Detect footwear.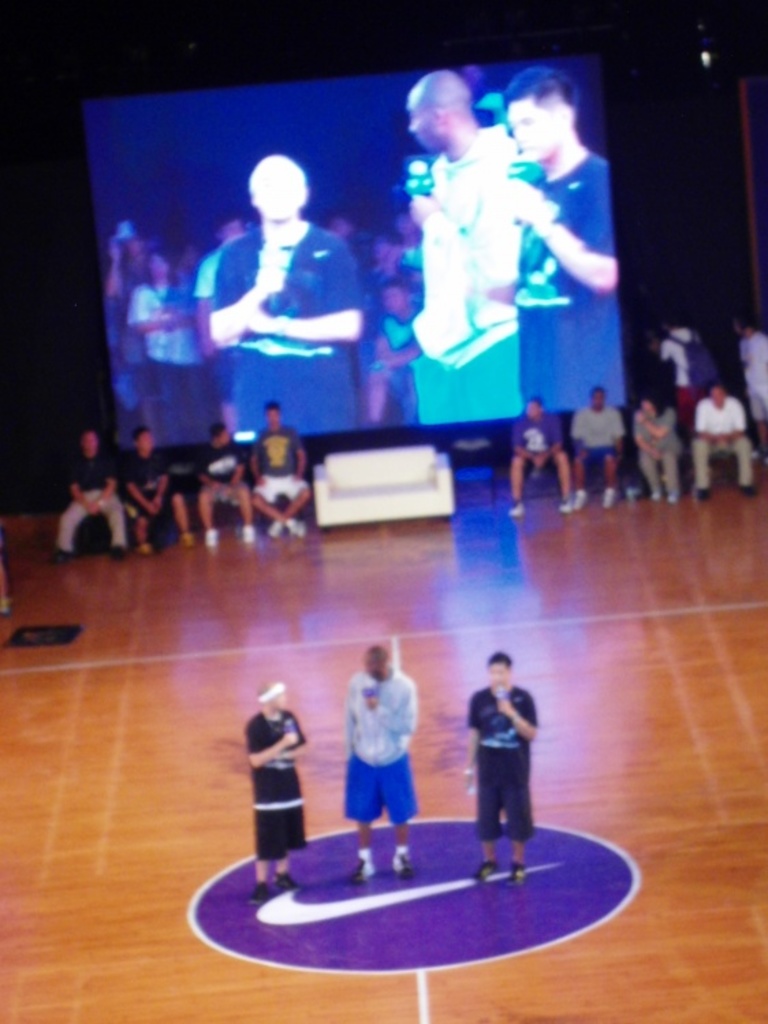
Detected at <bbox>238, 522, 254, 541</bbox>.
